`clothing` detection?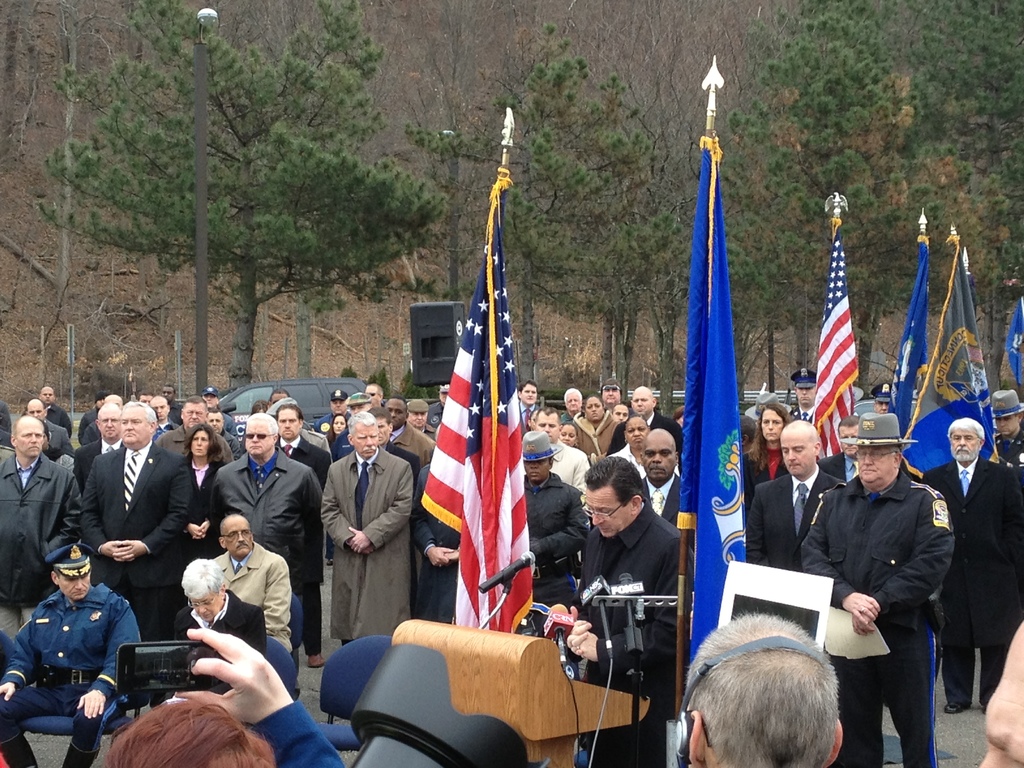
(x1=210, y1=547, x2=293, y2=647)
